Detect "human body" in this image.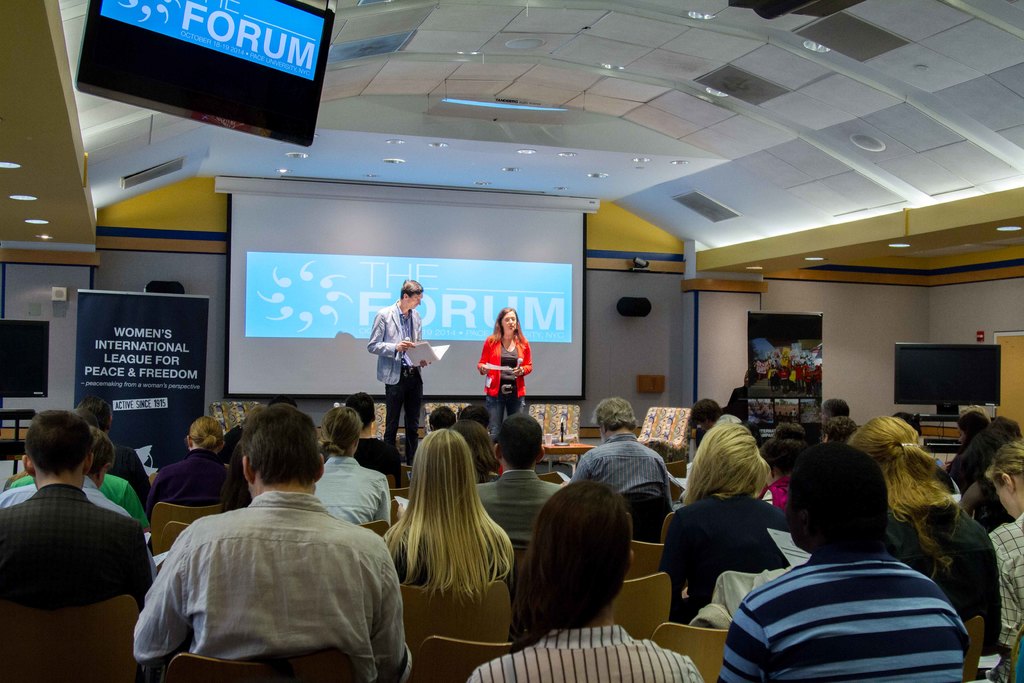
Detection: <box>819,415,856,438</box>.
